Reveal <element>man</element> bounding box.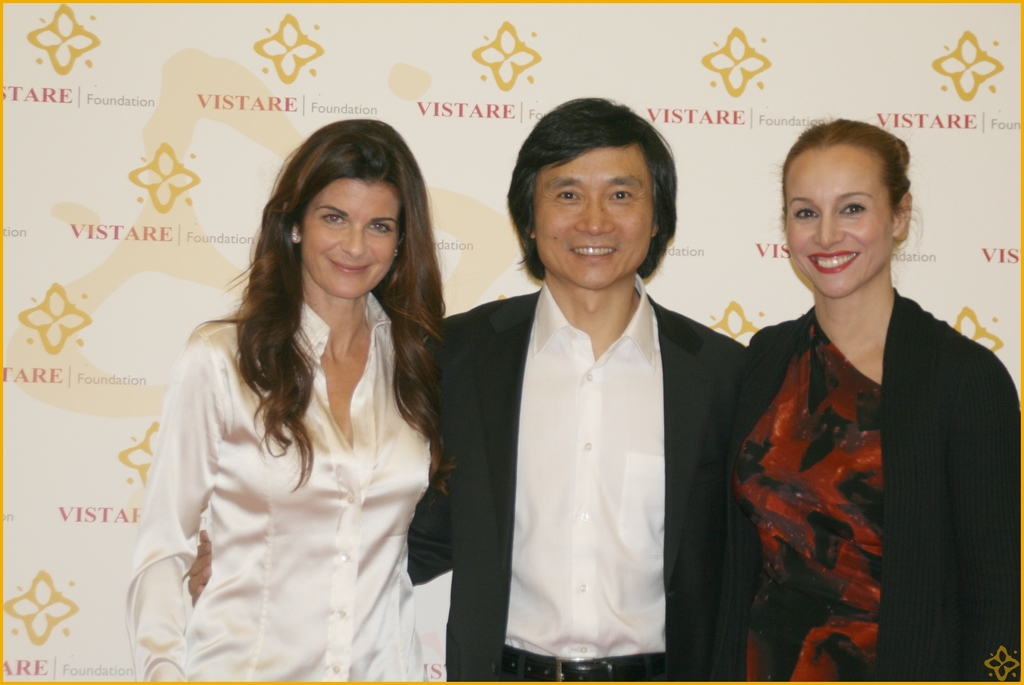
Revealed: [450, 120, 739, 675].
